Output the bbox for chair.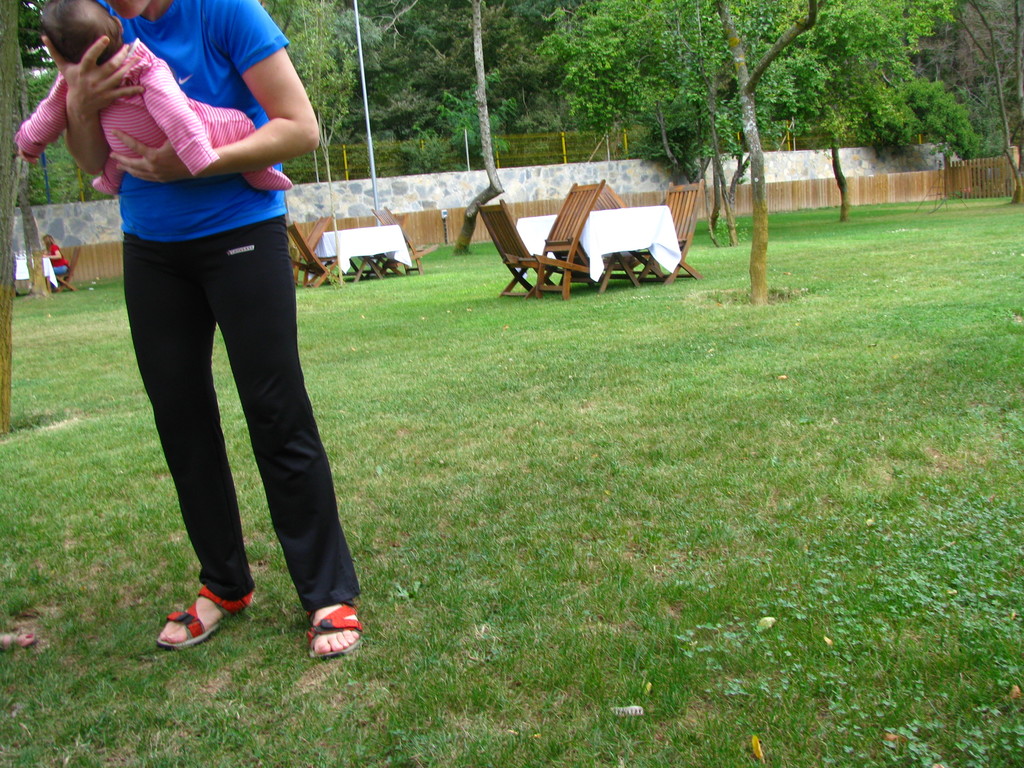
<bbox>288, 209, 337, 284</bbox>.
